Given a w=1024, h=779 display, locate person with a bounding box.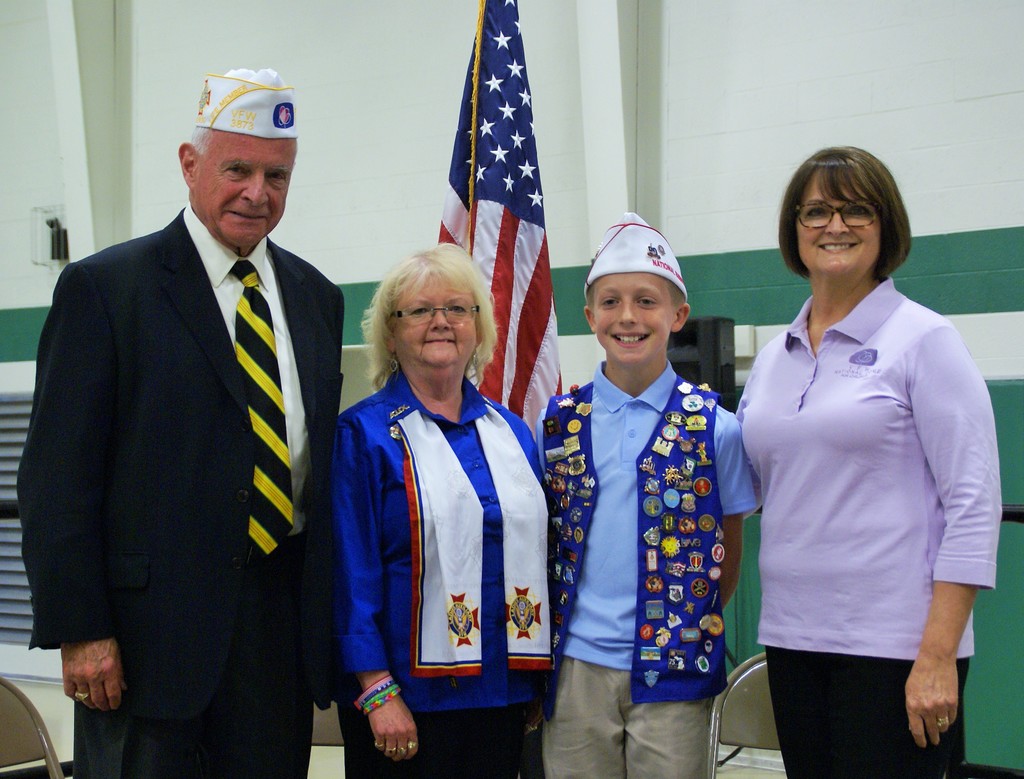
Located: (14,68,353,778).
